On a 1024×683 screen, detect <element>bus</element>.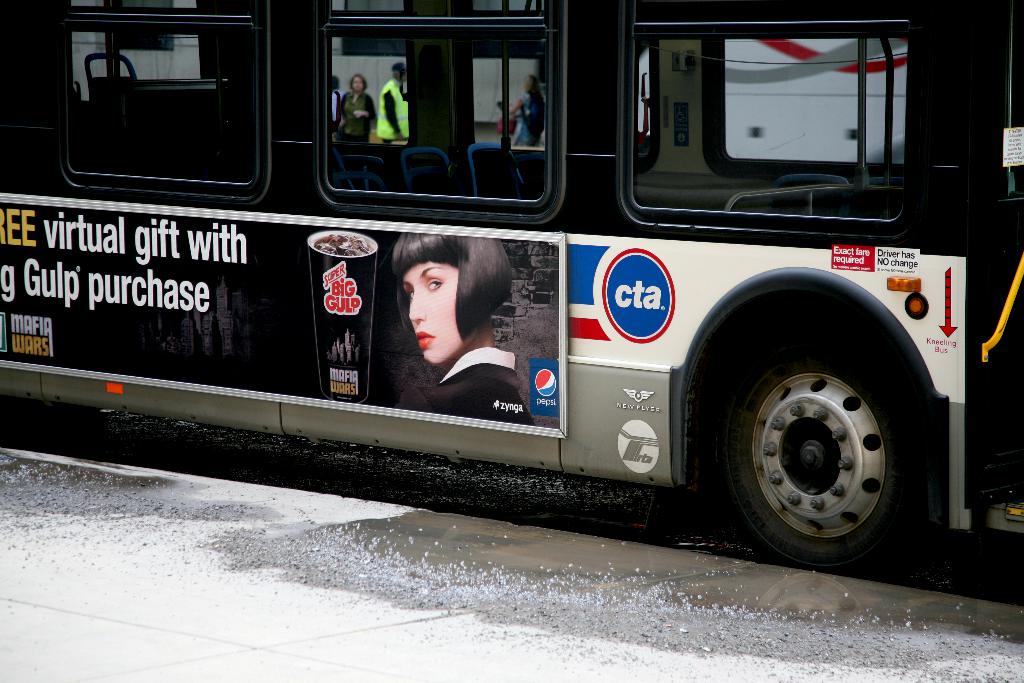
l=2, t=0, r=1023, b=570.
